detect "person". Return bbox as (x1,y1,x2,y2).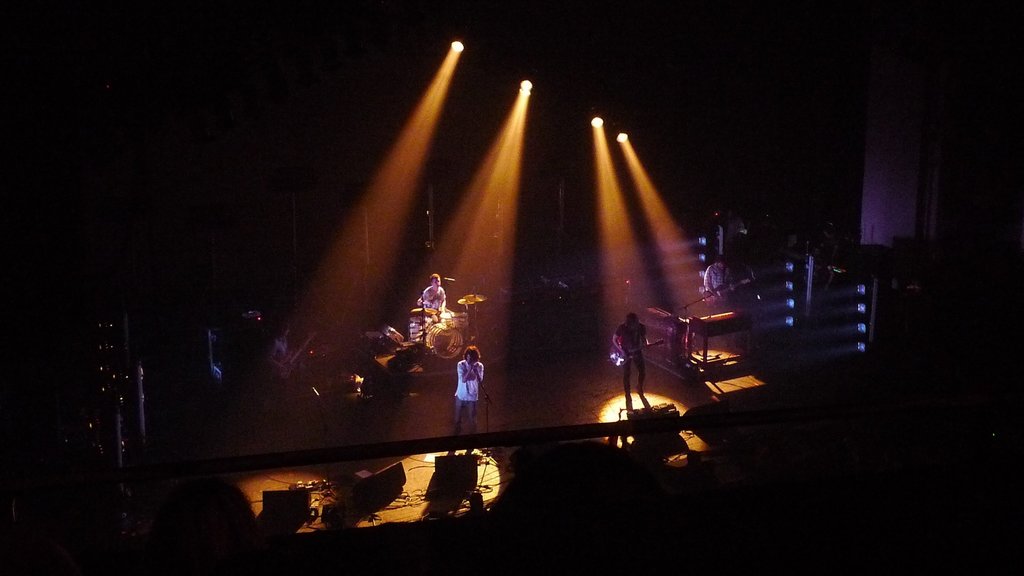
(268,321,294,372).
